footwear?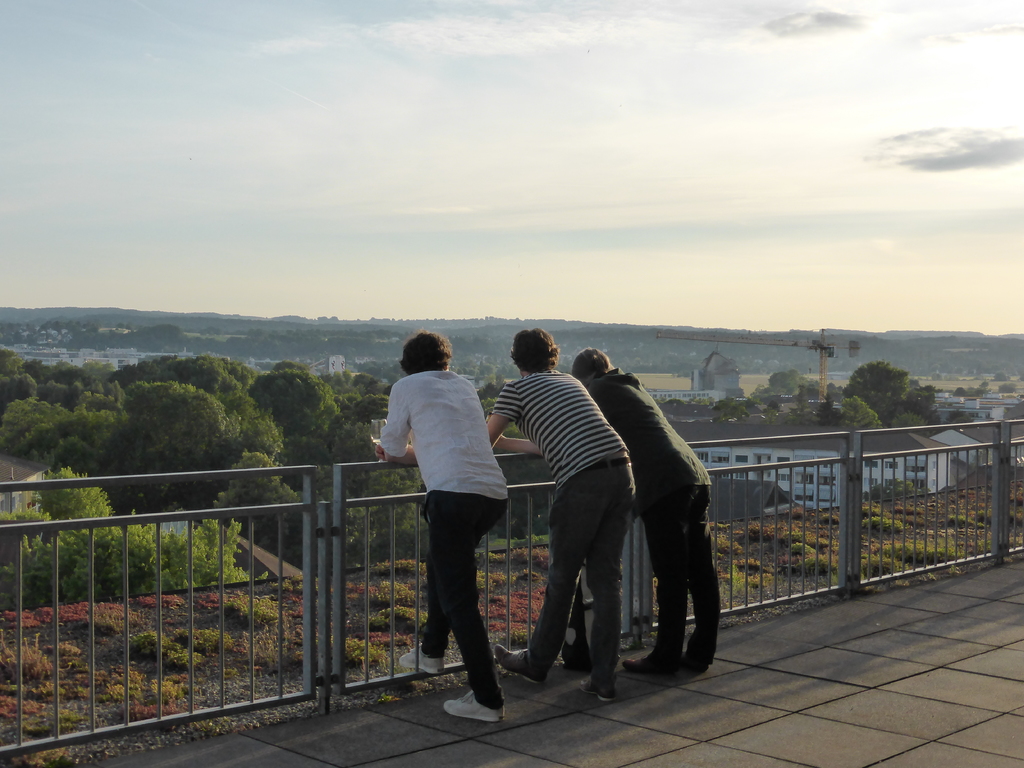
bbox=[395, 643, 446, 680]
